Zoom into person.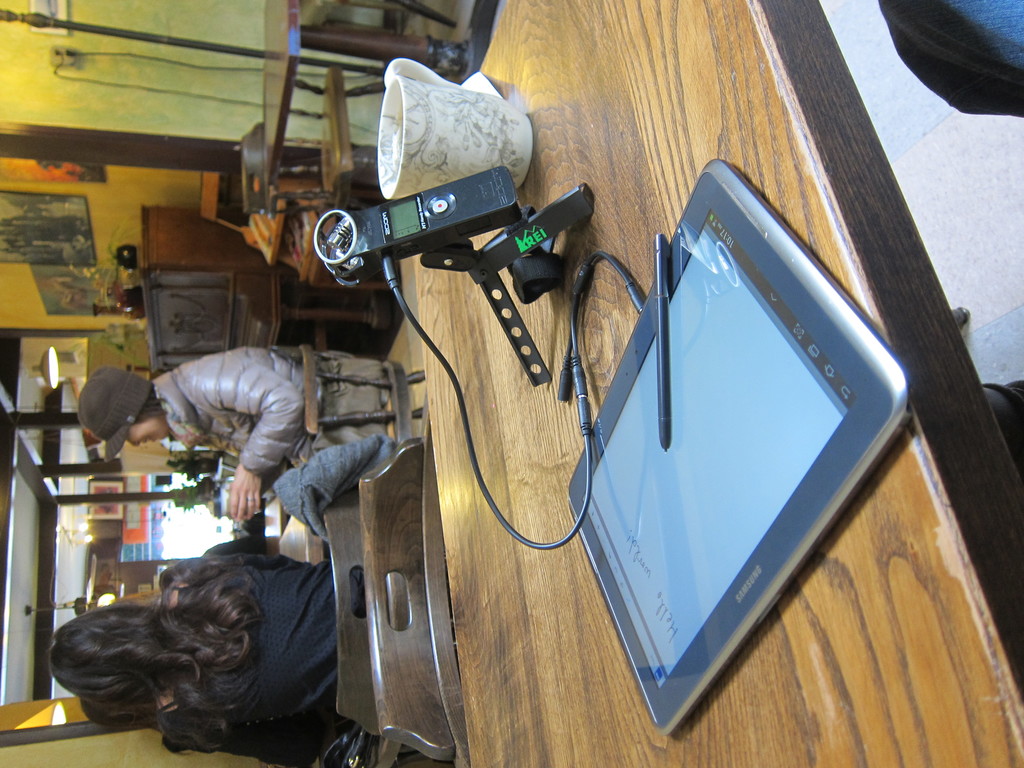
Zoom target: x1=76 y1=340 x2=395 y2=523.
